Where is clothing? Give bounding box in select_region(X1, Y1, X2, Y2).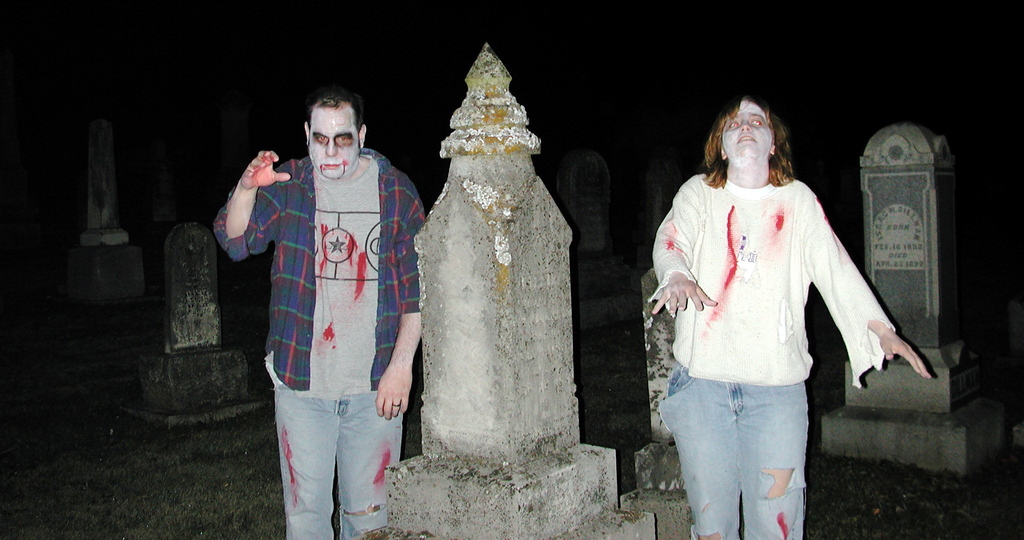
select_region(666, 125, 902, 477).
